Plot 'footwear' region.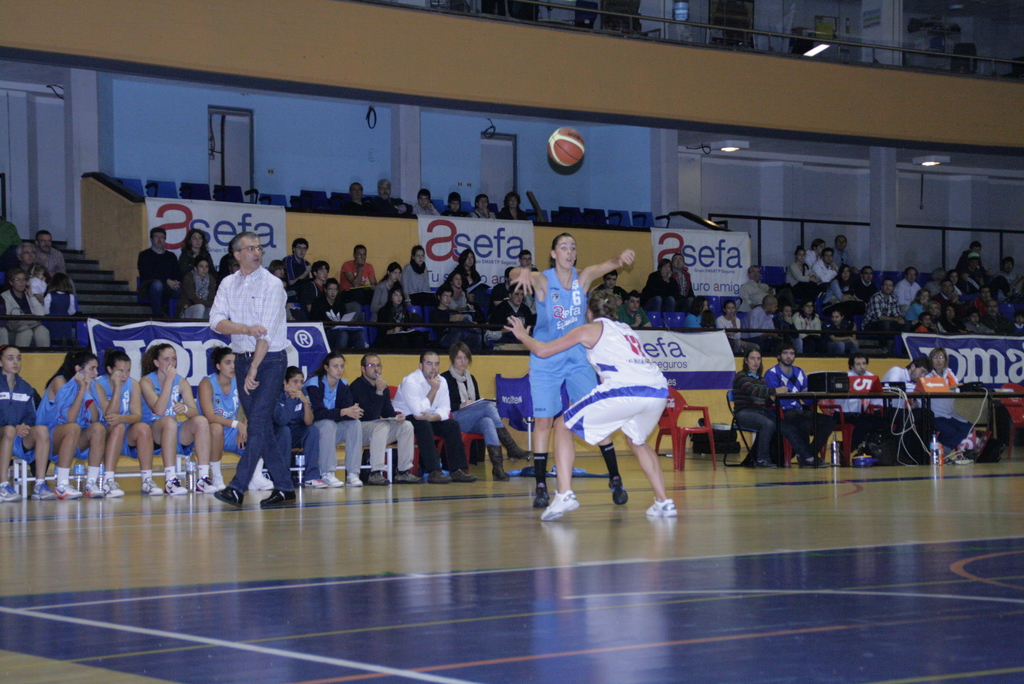
Plotted at 302:476:328:492.
